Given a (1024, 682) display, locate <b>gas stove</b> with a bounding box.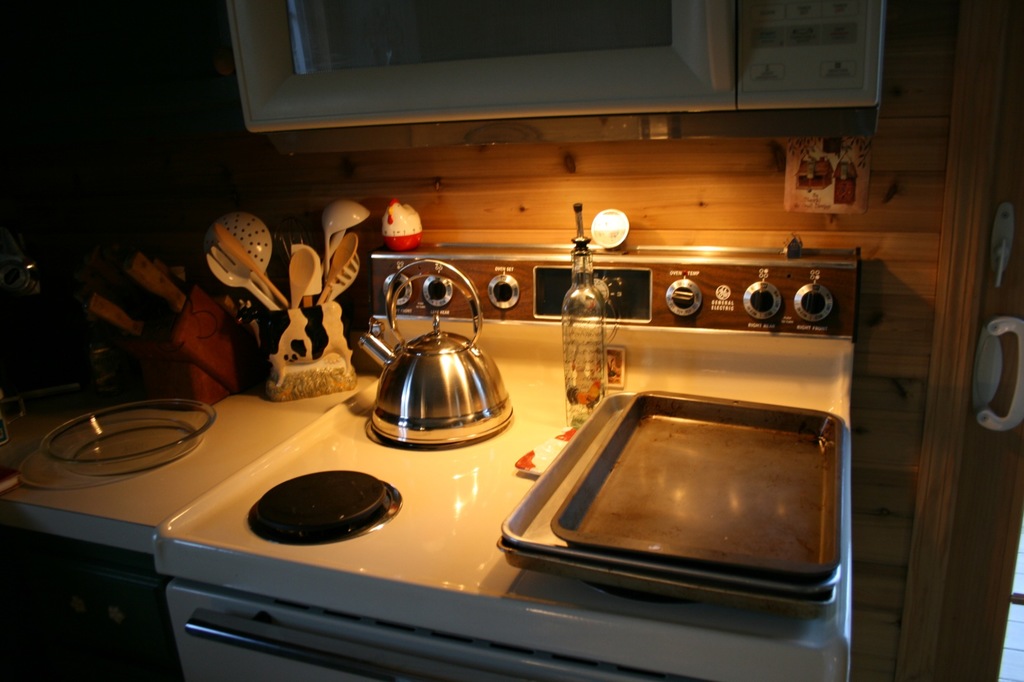
Located: [156, 376, 850, 653].
